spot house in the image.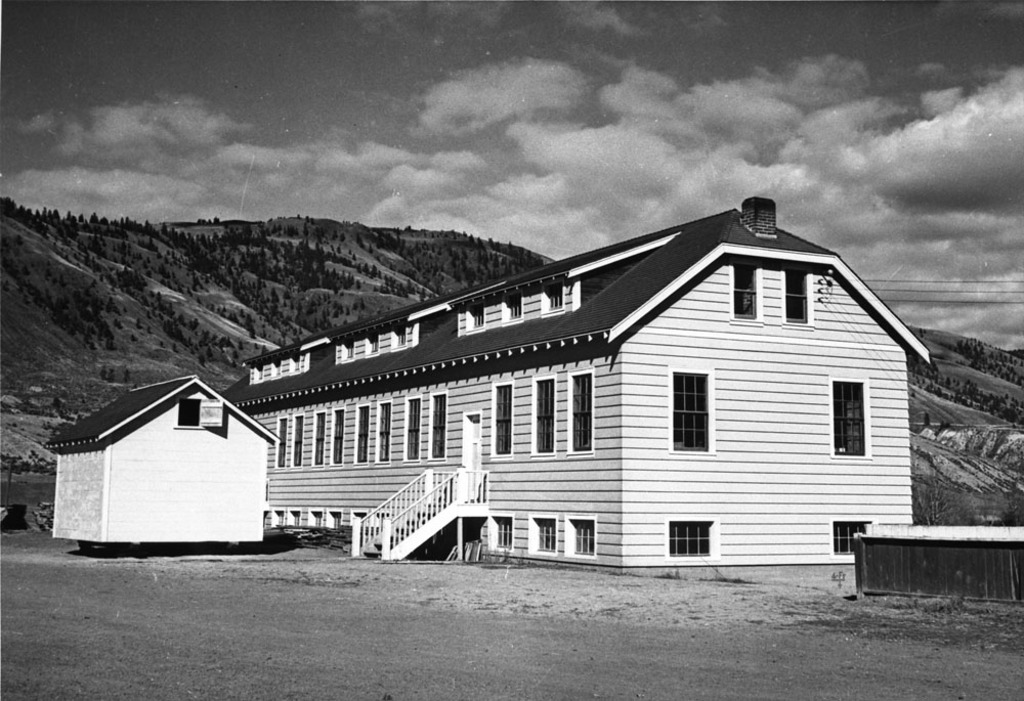
house found at BBox(217, 202, 919, 587).
